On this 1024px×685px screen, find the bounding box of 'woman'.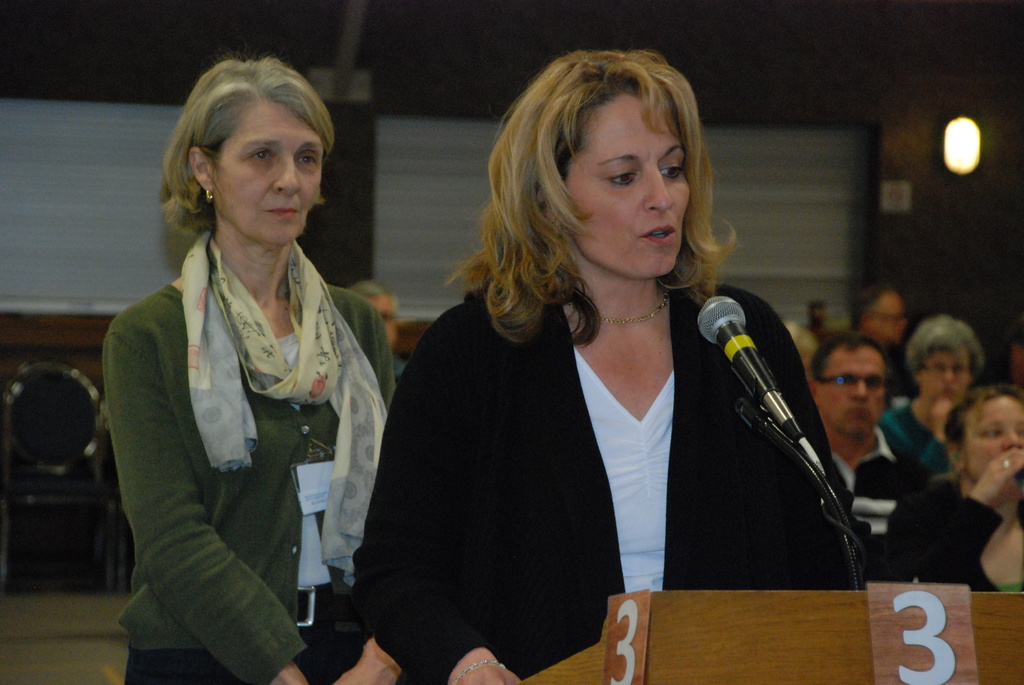
Bounding box: (888, 312, 971, 466).
